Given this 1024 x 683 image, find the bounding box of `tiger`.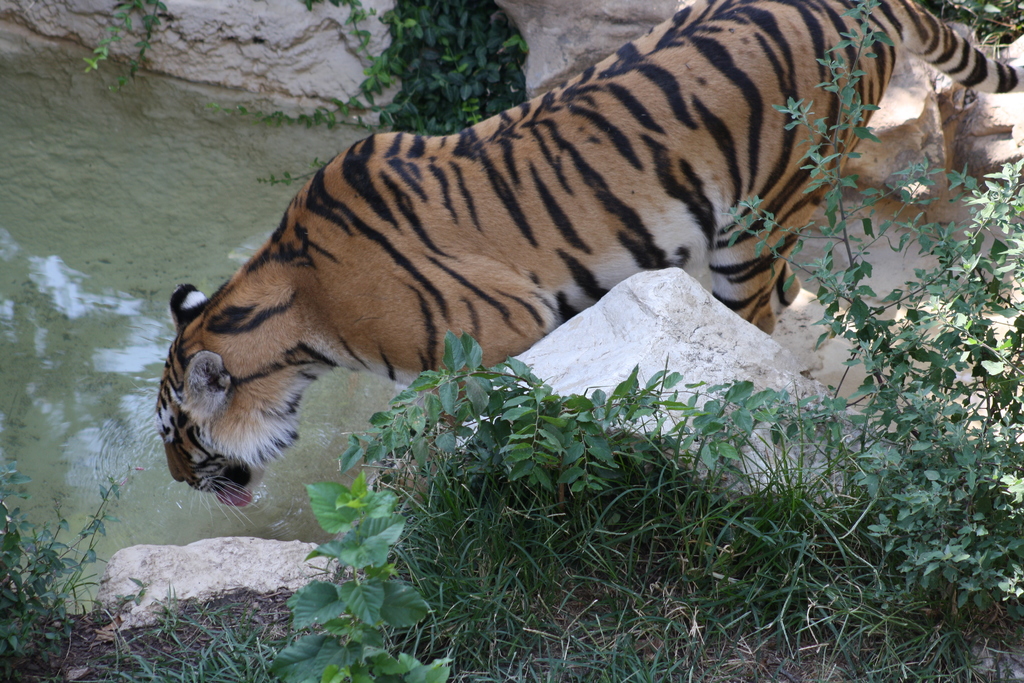
box(156, 0, 1023, 525).
